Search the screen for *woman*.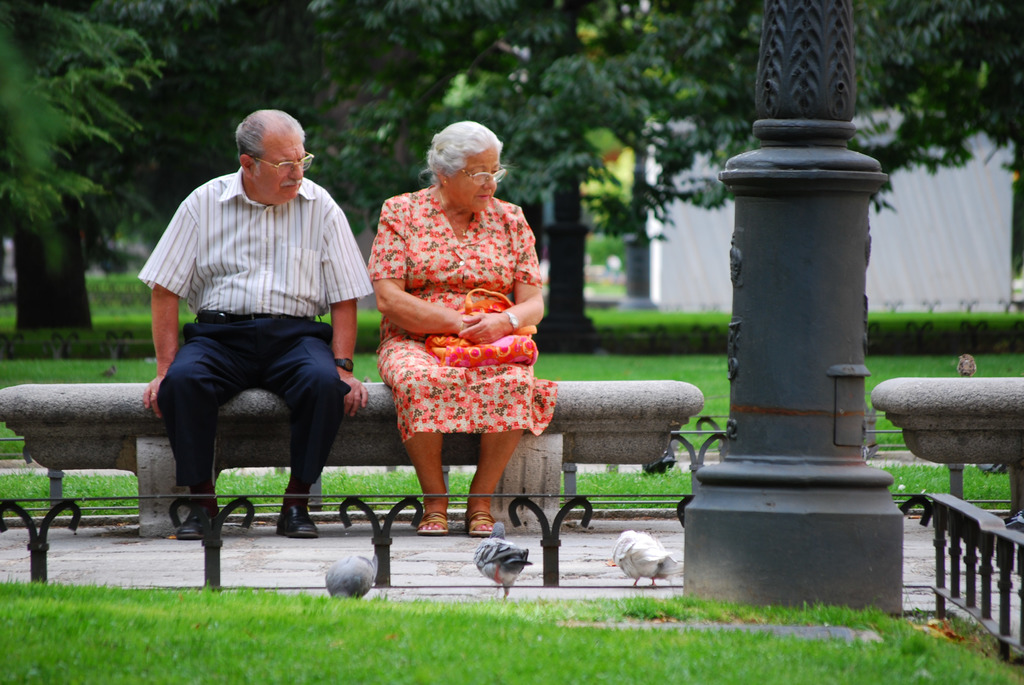
Found at Rect(356, 115, 573, 551).
